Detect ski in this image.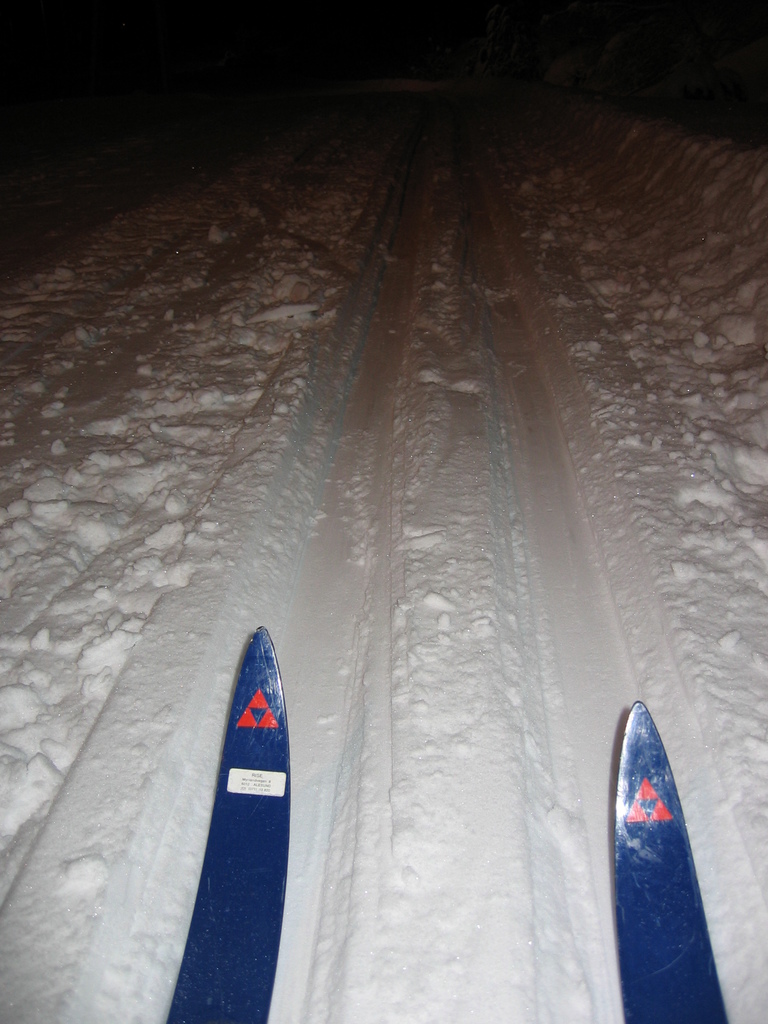
Detection: 170, 658, 303, 1016.
